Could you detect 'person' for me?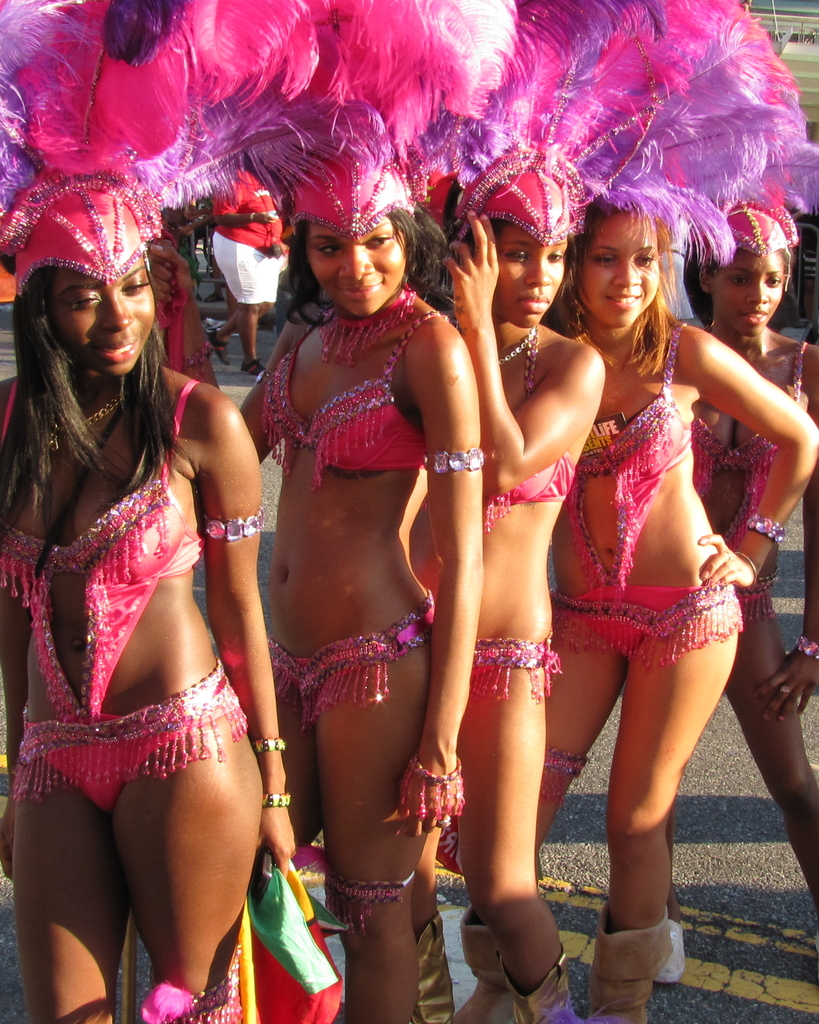
Detection result: region(231, 0, 474, 1021).
